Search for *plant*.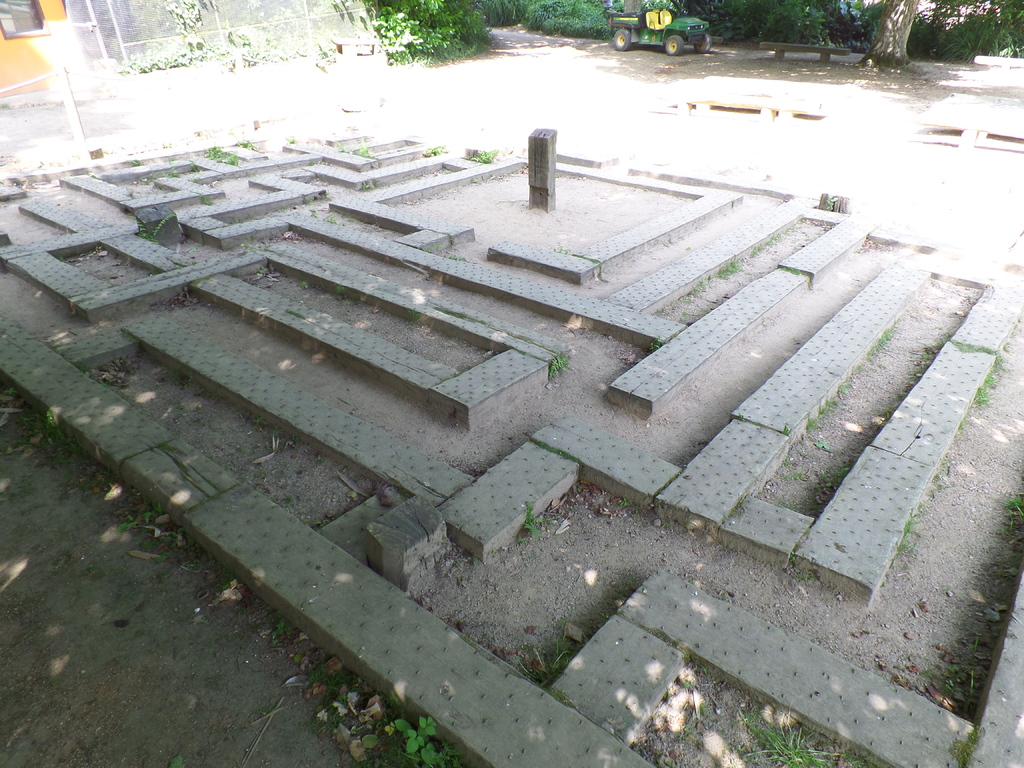
Found at 778/454/803/483.
